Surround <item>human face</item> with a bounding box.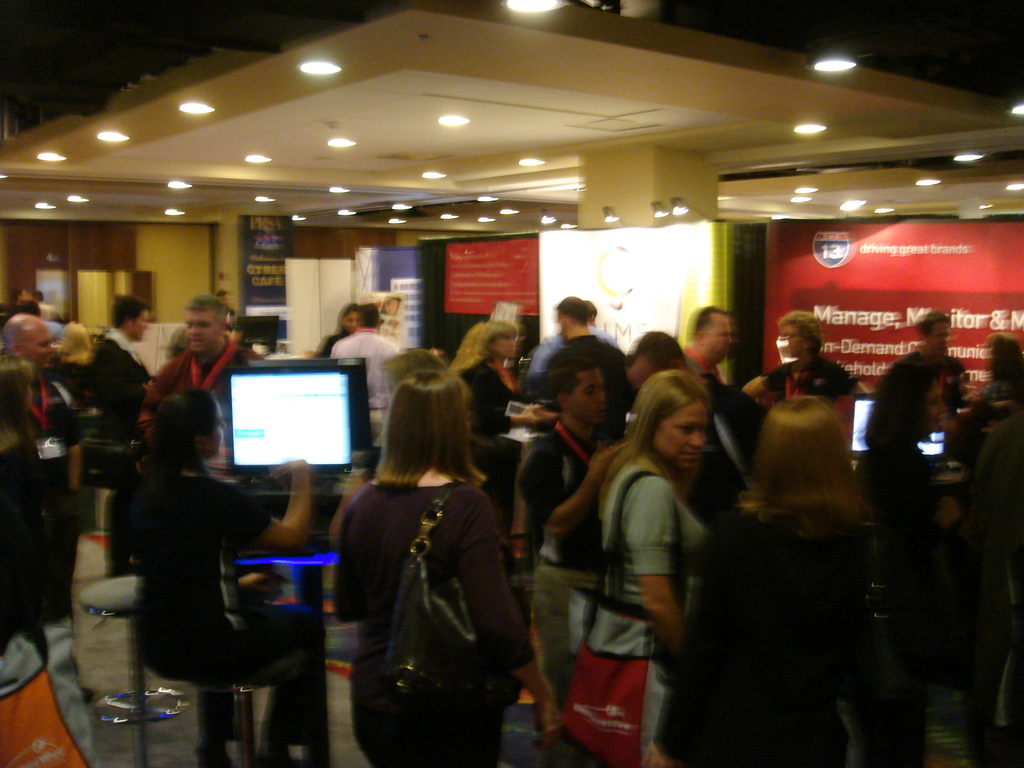
715, 321, 737, 362.
